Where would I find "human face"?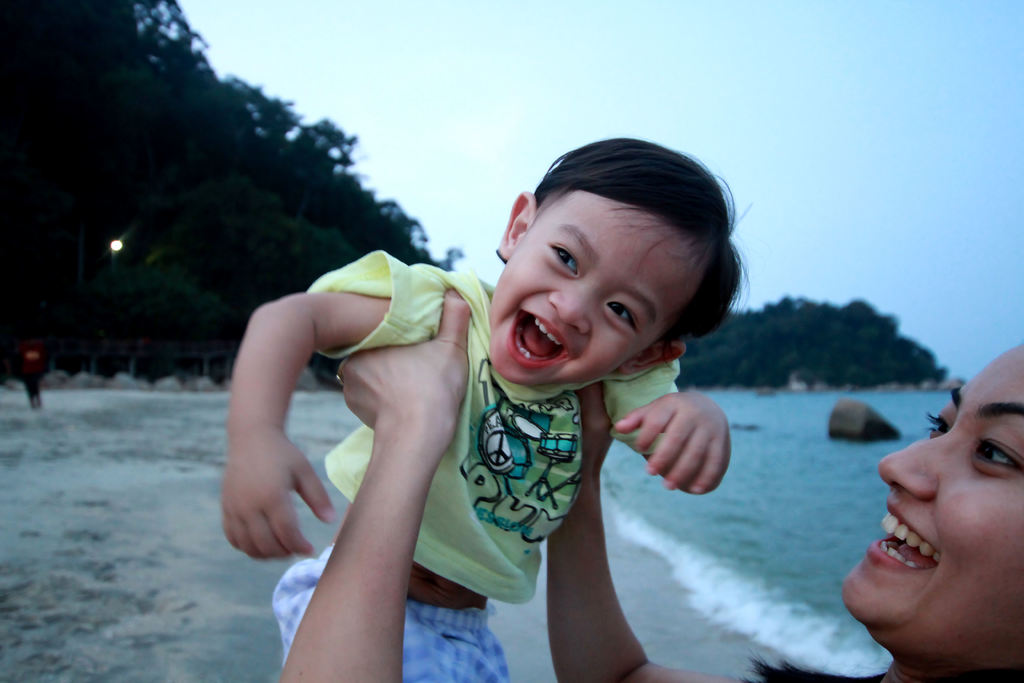
At select_region(840, 343, 1023, 630).
